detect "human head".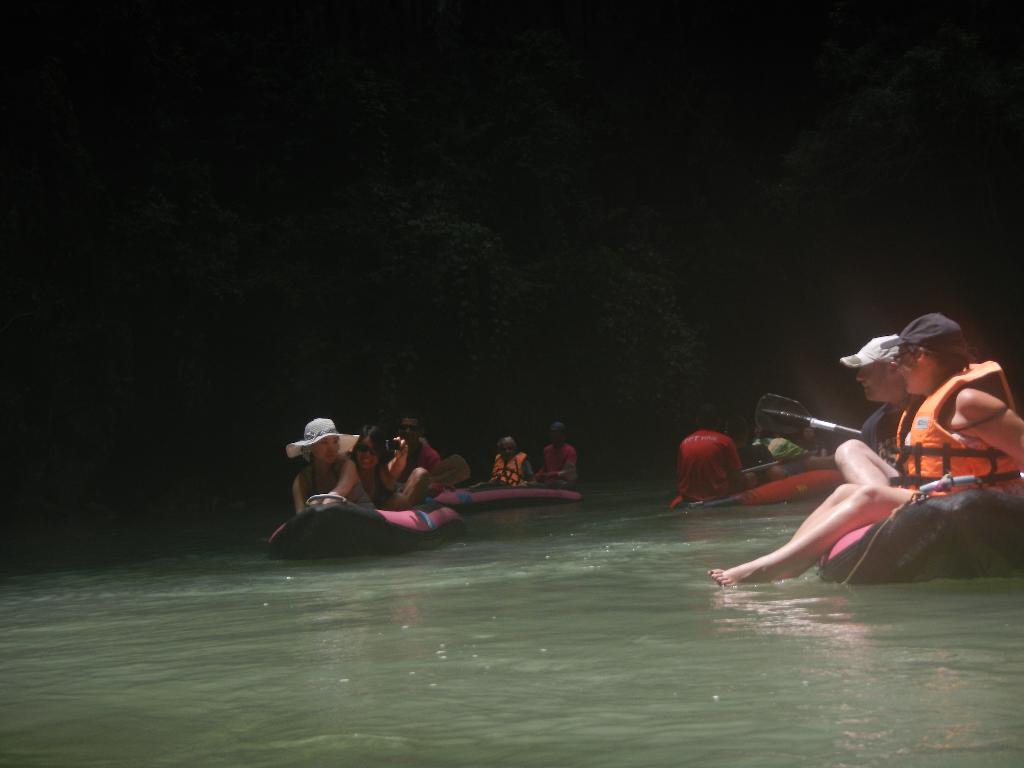
Detected at 307:417:339:463.
